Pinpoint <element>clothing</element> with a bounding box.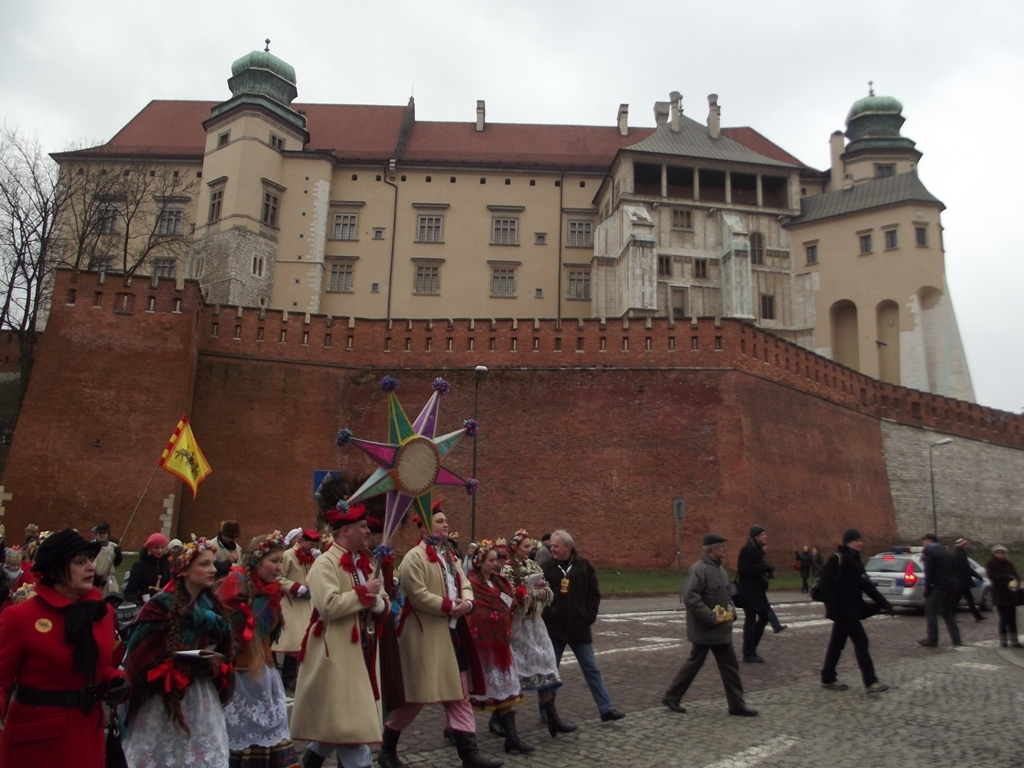
BBox(801, 539, 902, 689).
